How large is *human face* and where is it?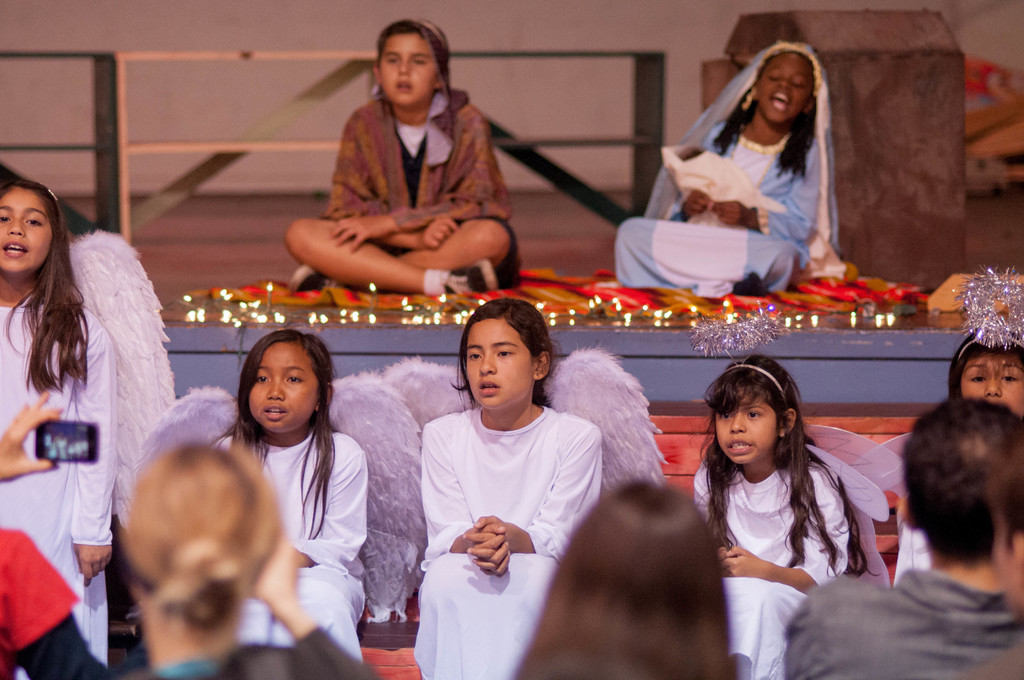
Bounding box: 248,340,321,432.
